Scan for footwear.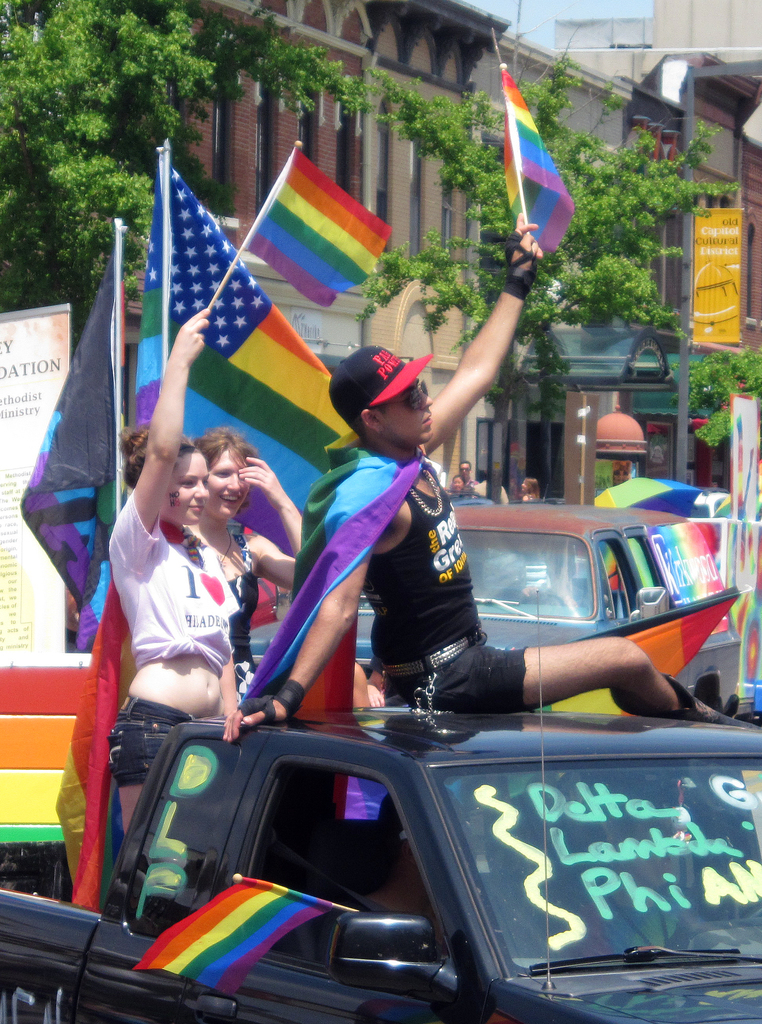
Scan result: Rect(608, 670, 761, 727).
